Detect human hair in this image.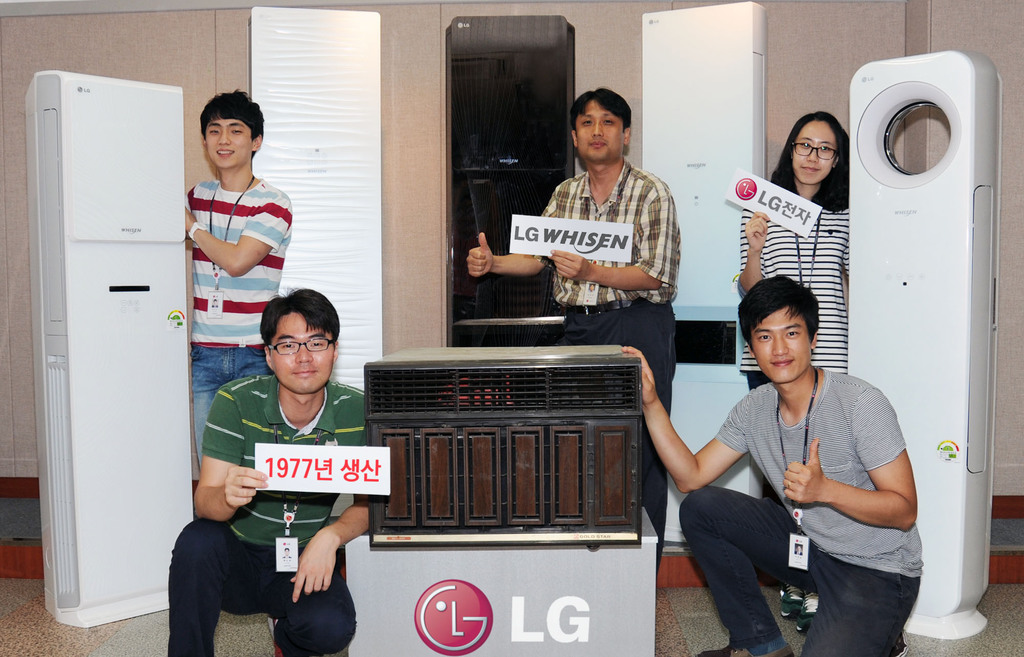
Detection: l=257, t=286, r=340, b=346.
